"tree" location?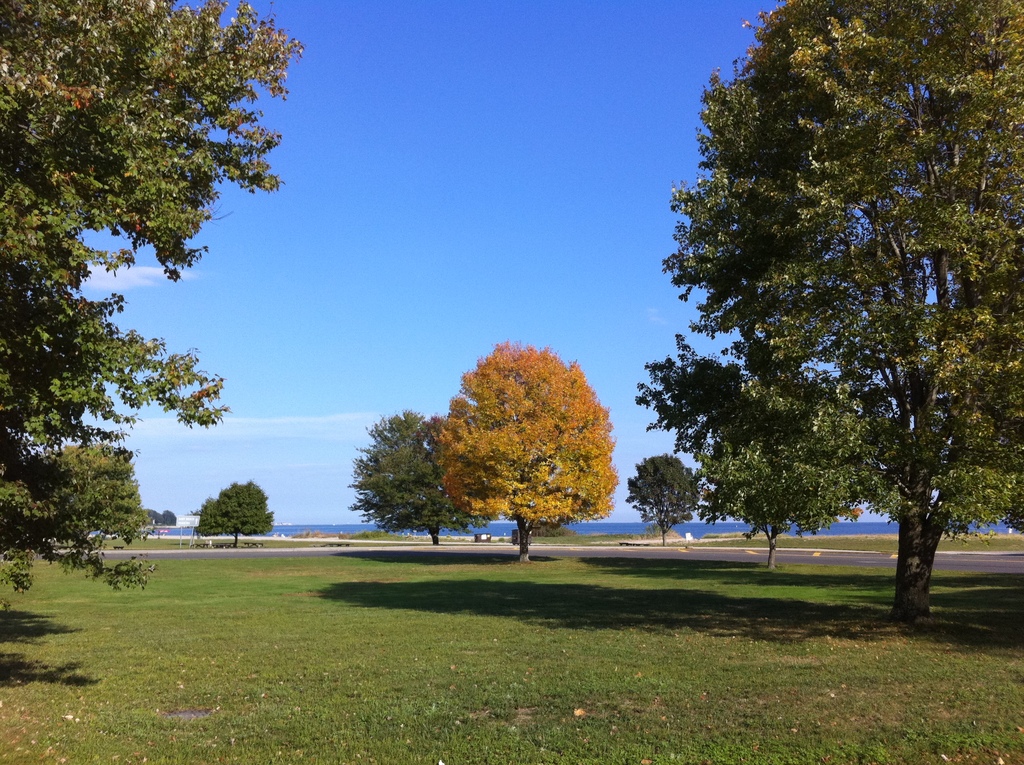
<box>345,409,499,545</box>
